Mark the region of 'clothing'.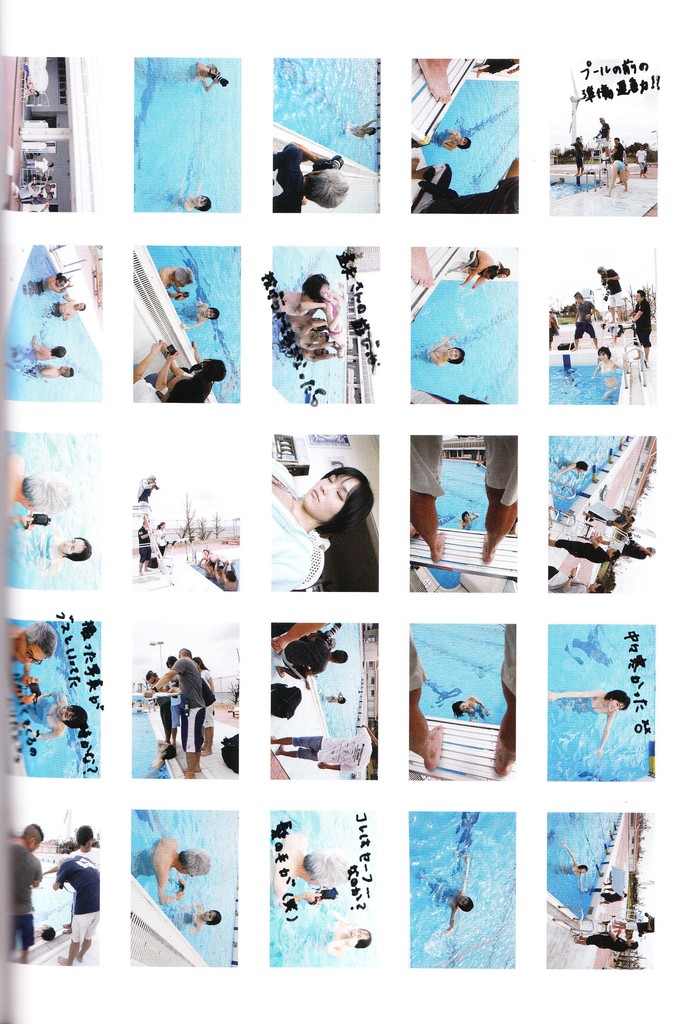
Region: [x1=603, y1=369, x2=615, y2=378].
